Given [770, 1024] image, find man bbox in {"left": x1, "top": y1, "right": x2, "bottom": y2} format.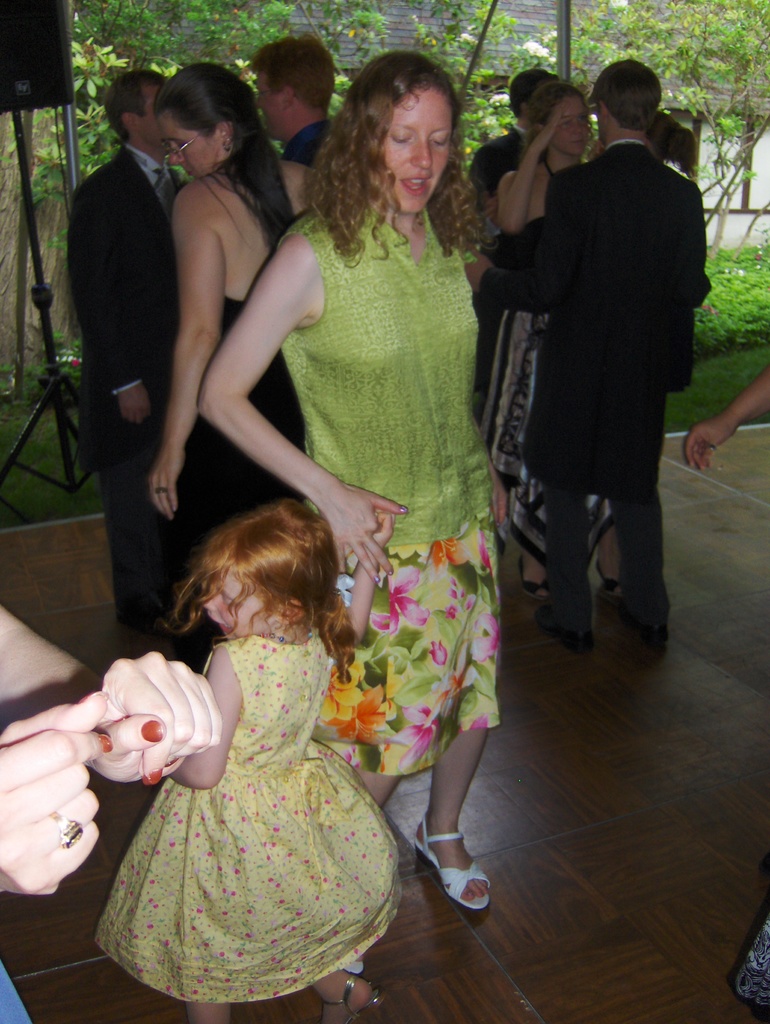
{"left": 253, "top": 28, "right": 341, "bottom": 166}.
